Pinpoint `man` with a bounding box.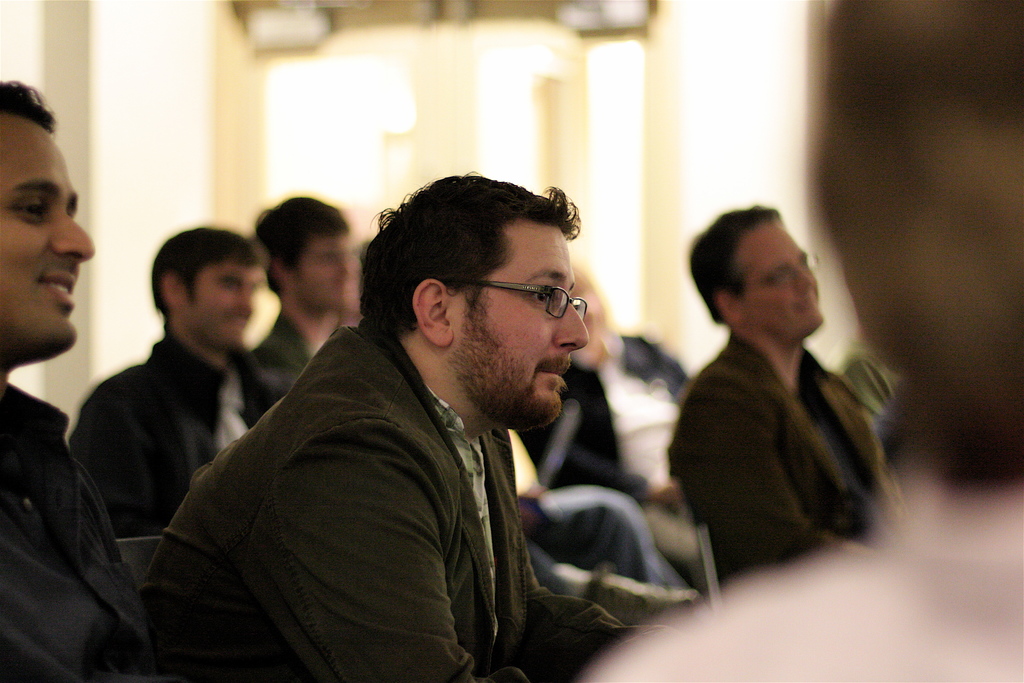
0, 73, 136, 682.
